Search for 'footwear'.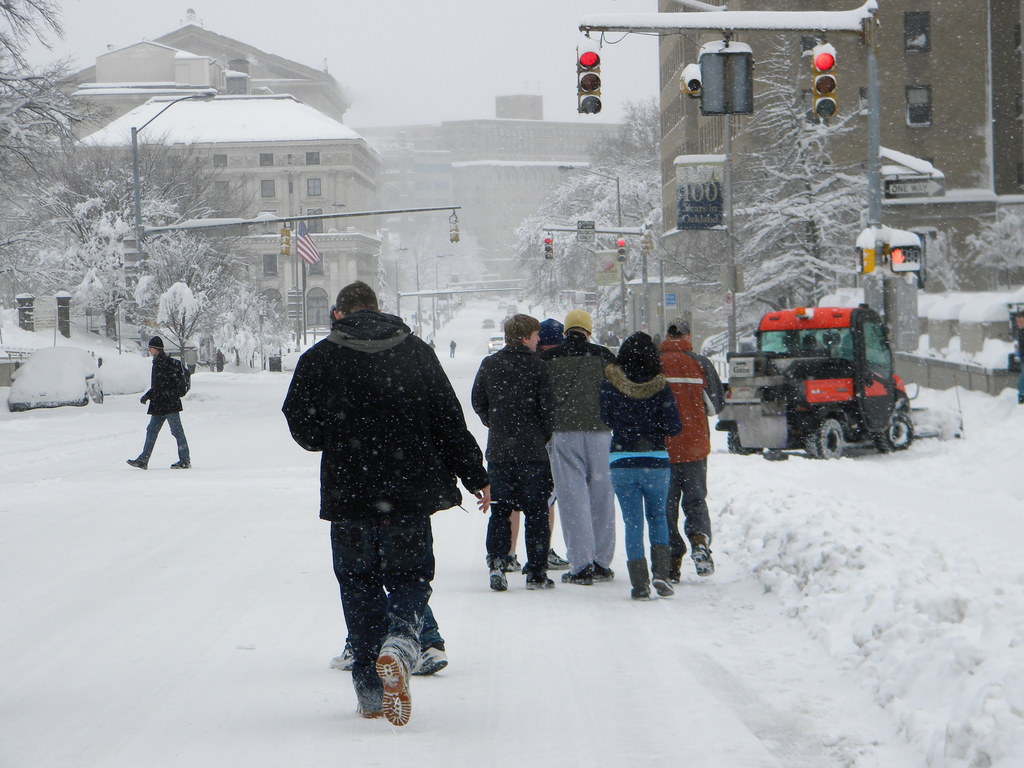
Found at 628, 556, 652, 598.
